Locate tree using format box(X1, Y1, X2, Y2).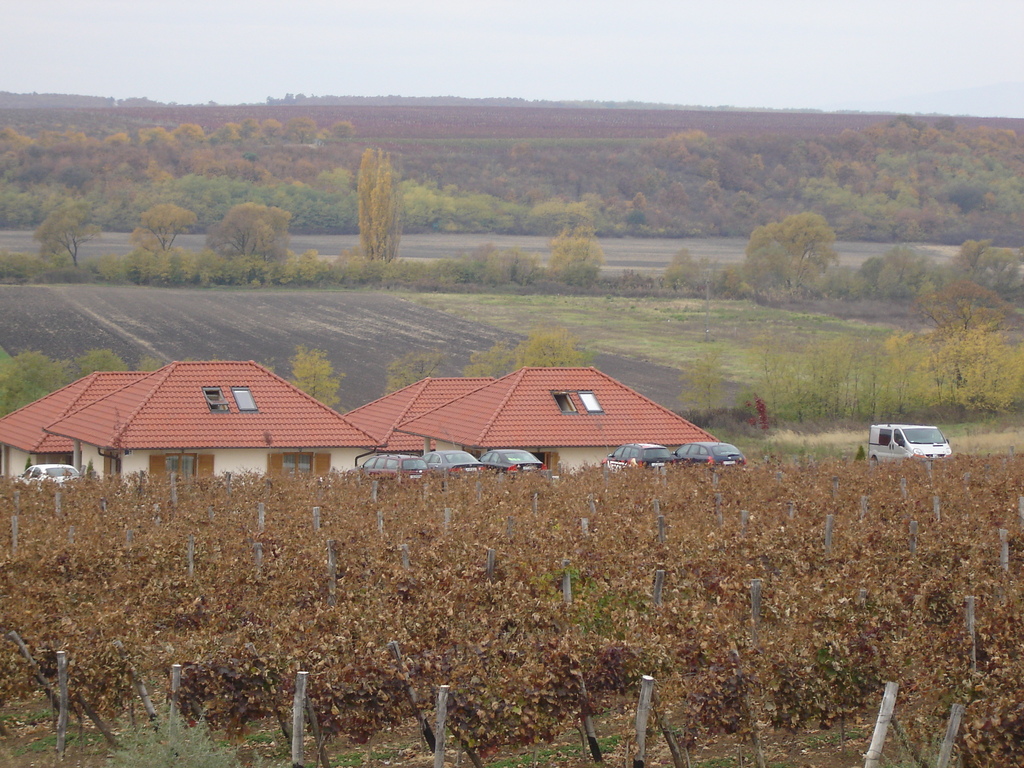
box(37, 209, 113, 277).
